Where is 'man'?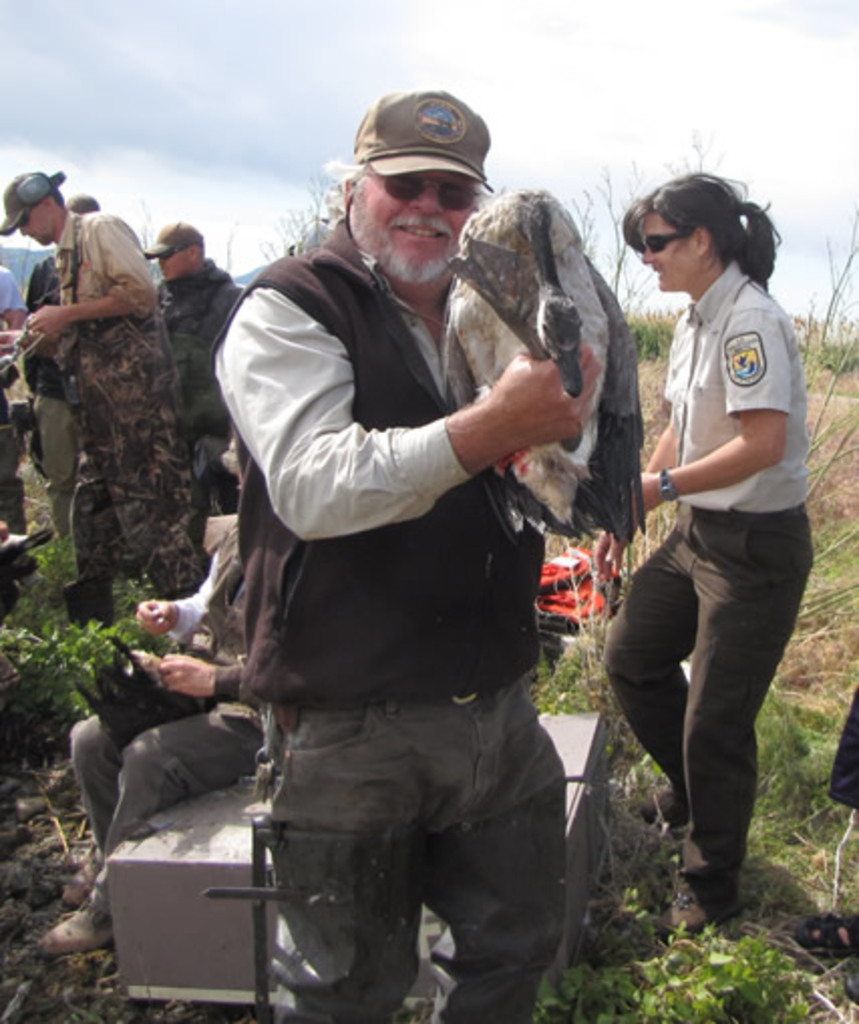
<bbox>143, 135, 636, 1014</bbox>.
